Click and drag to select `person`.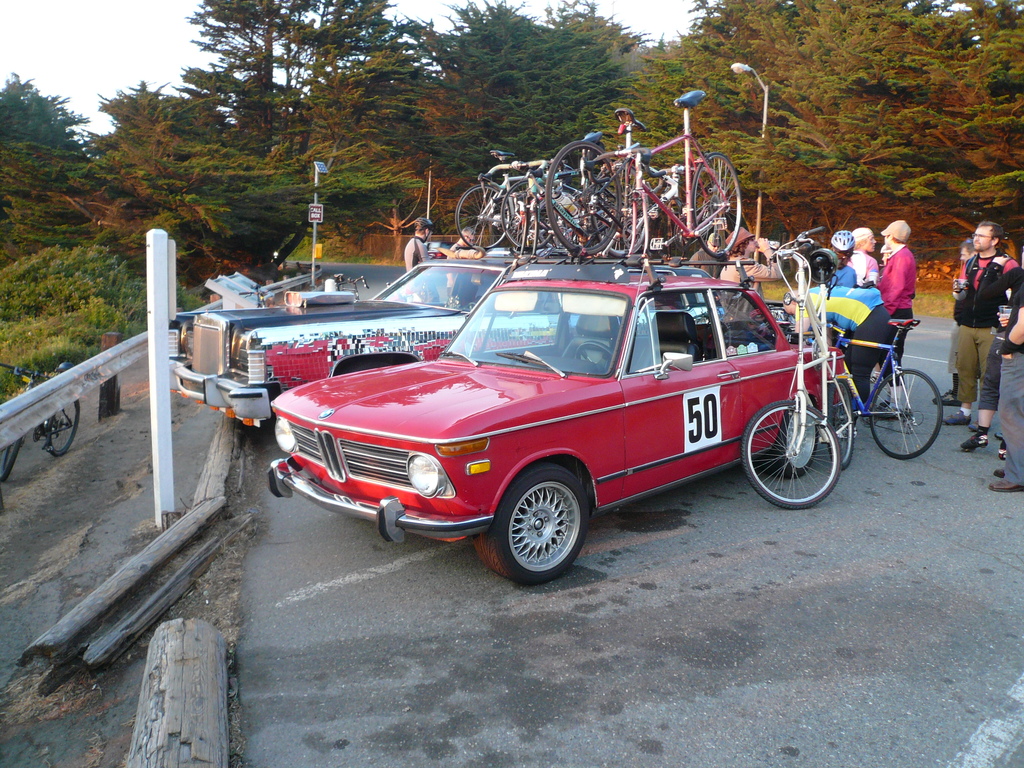
Selection: 977/244/1023/491.
